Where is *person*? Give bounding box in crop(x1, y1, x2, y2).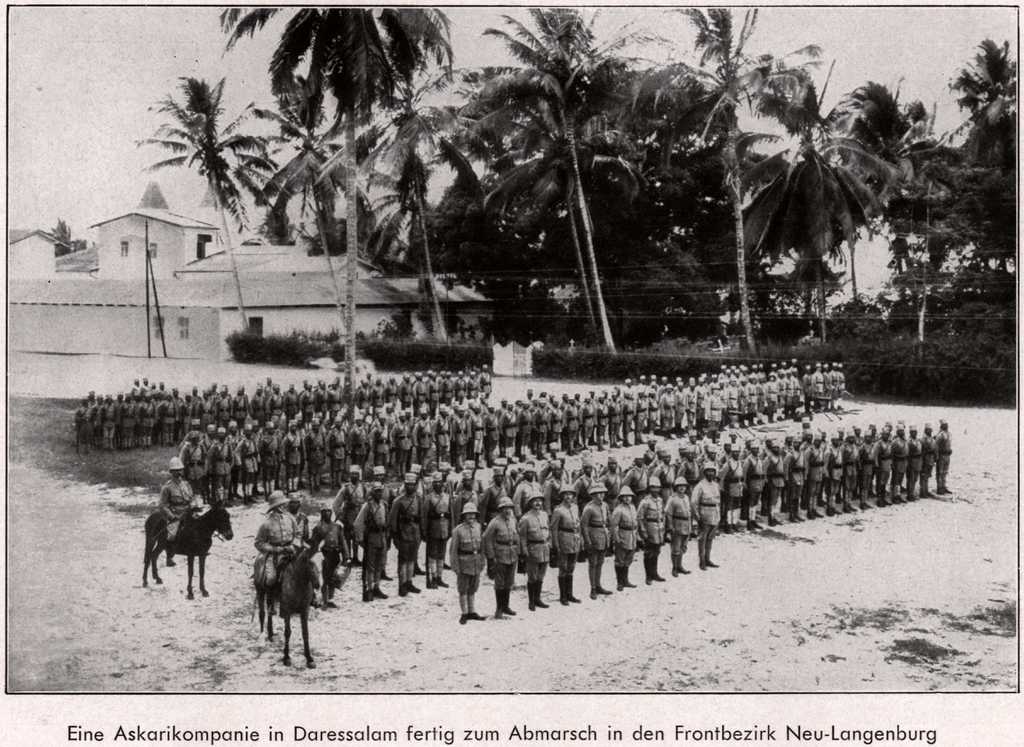
crop(534, 396, 547, 452).
